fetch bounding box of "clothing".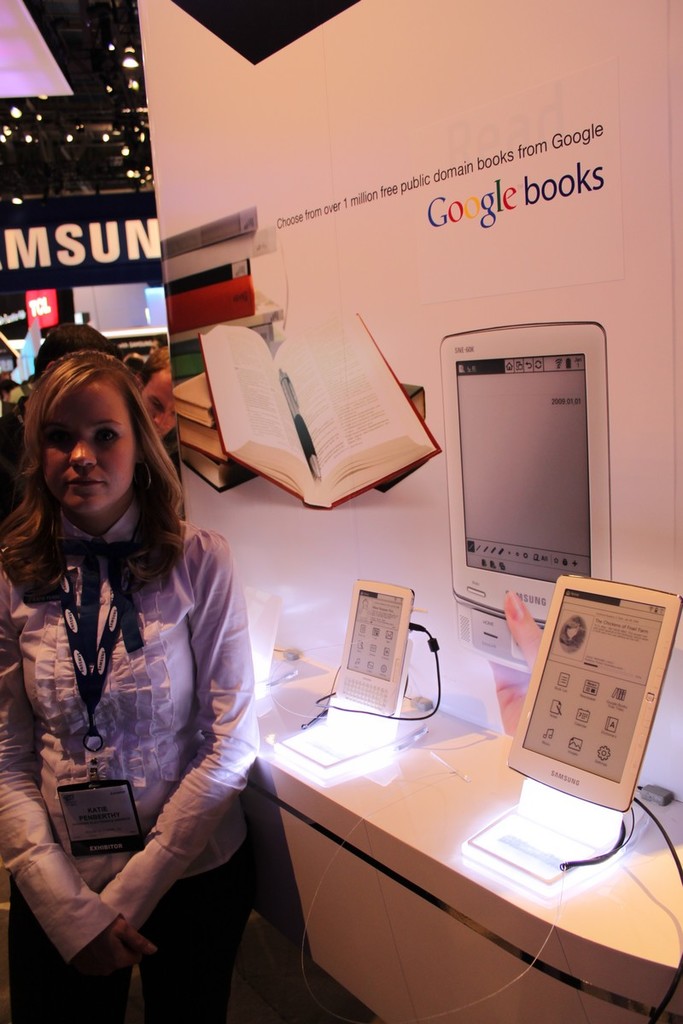
Bbox: l=0, t=395, r=27, b=521.
